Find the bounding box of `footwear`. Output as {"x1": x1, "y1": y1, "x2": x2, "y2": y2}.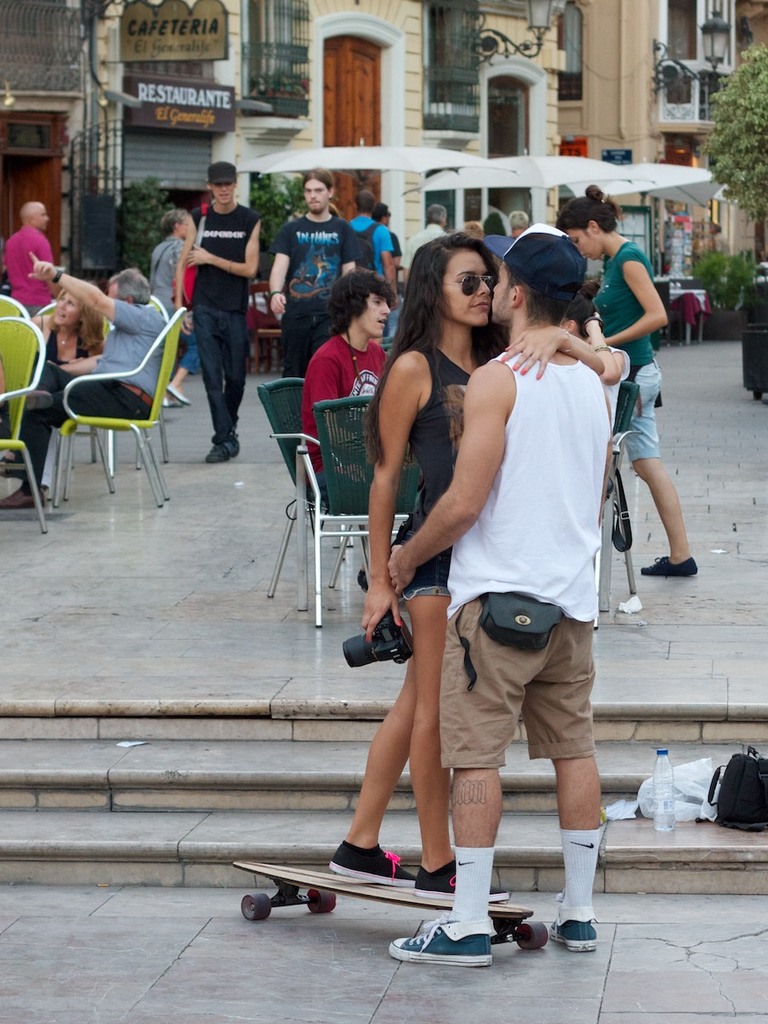
{"x1": 410, "y1": 861, "x2": 509, "y2": 905}.
